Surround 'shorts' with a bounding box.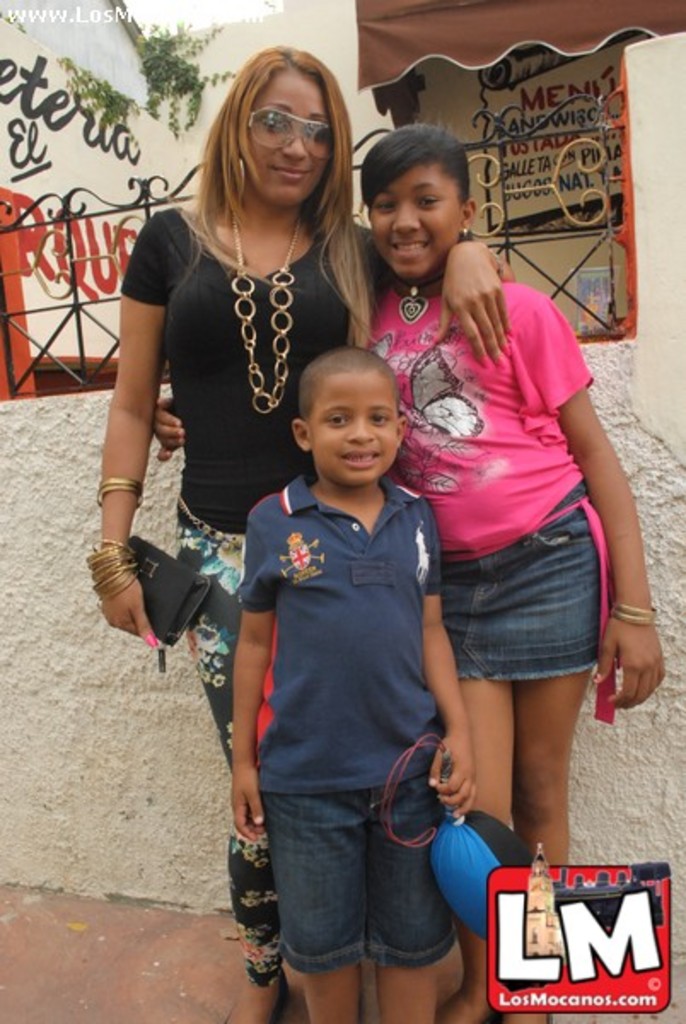
detection(430, 480, 616, 679).
